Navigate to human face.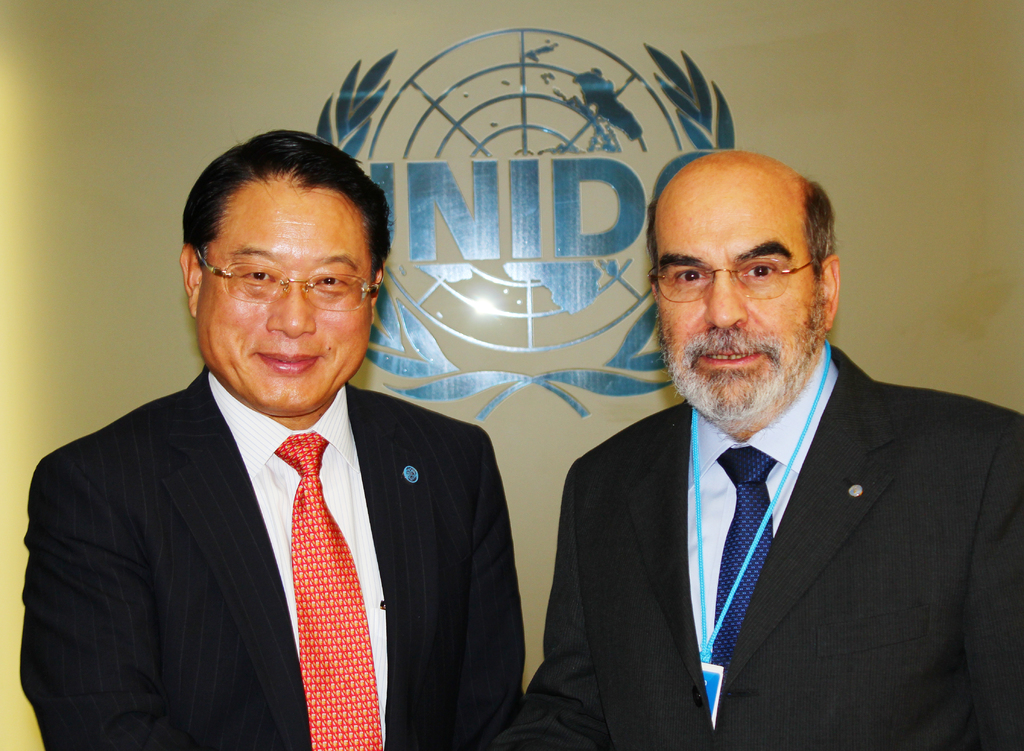
Navigation target: Rect(654, 166, 824, 423).
